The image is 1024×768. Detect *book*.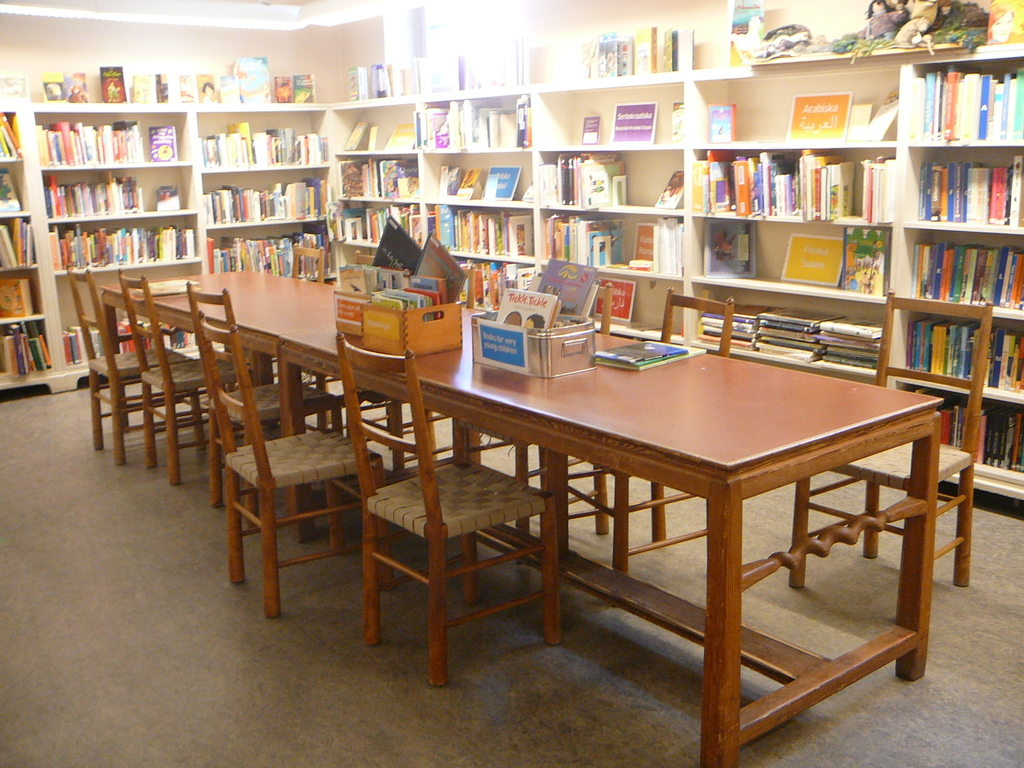
Detection: [x1=841, y1=227, x2=891, y2=295].
